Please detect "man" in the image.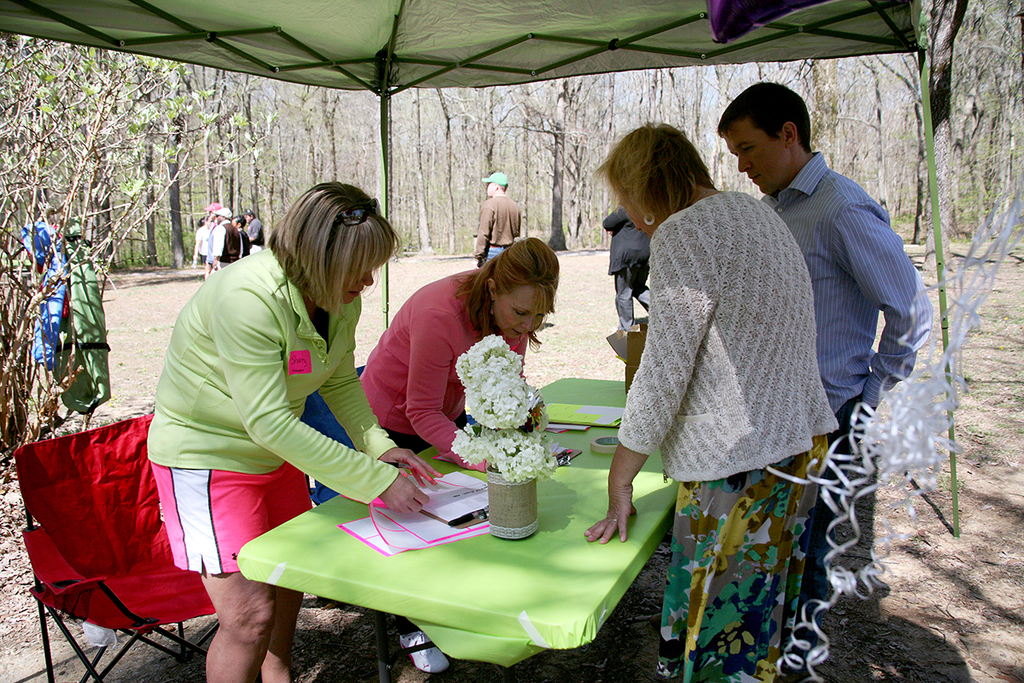
rect(721, 85, 932, 682).
